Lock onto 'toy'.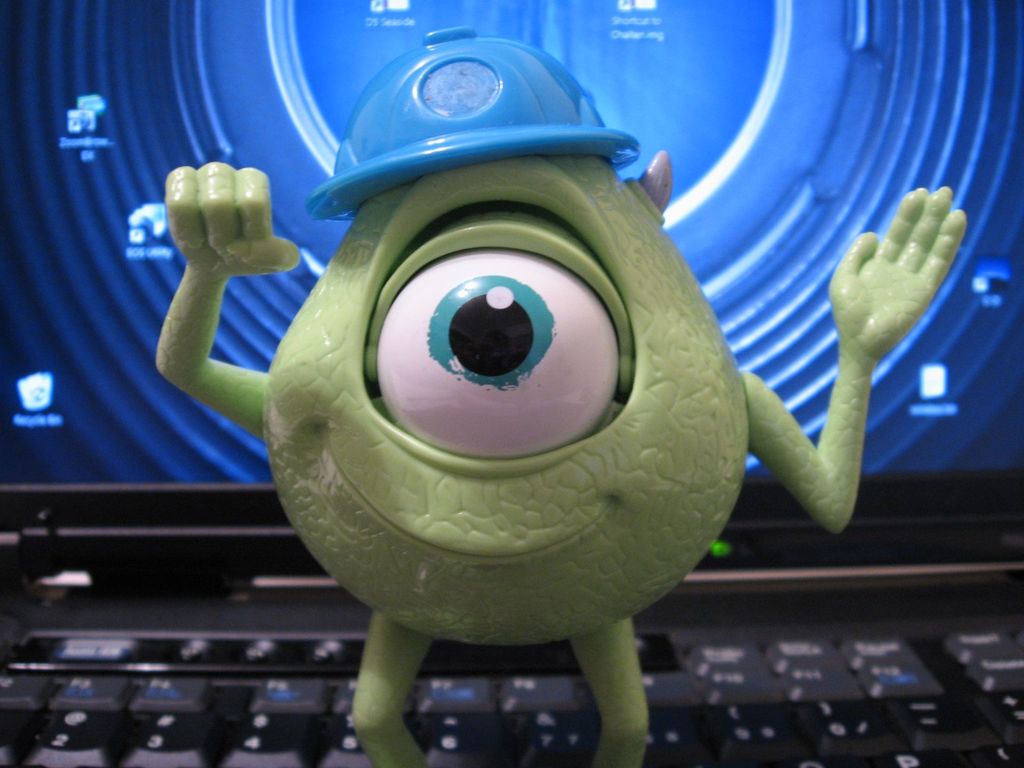
Locked: Rect(142, 97, 968, 728).
